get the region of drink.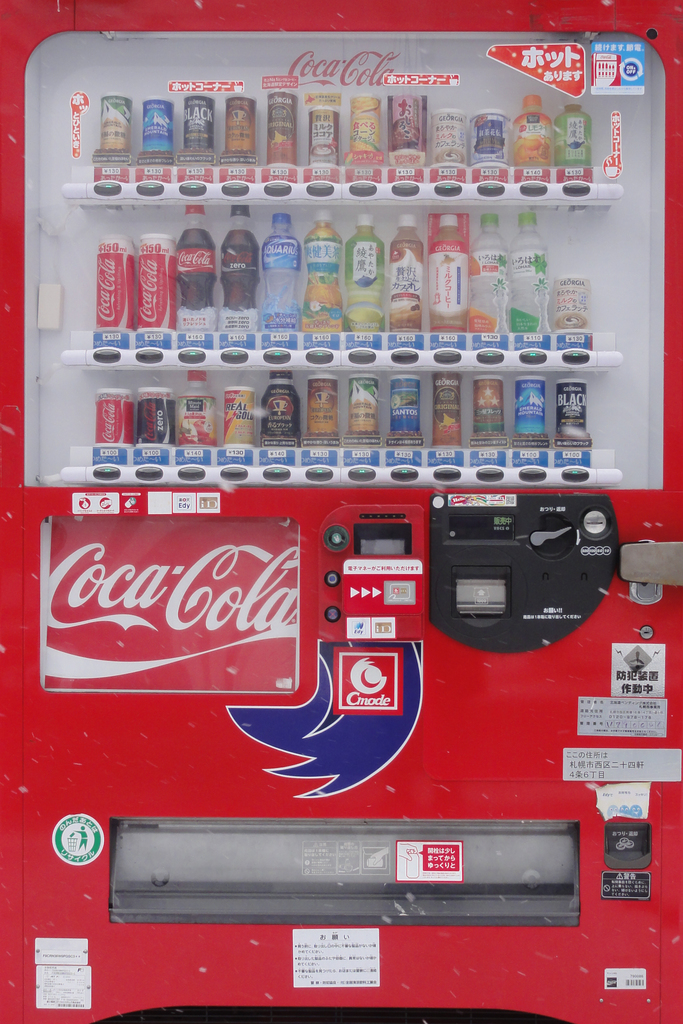
(308,216,341,333).
